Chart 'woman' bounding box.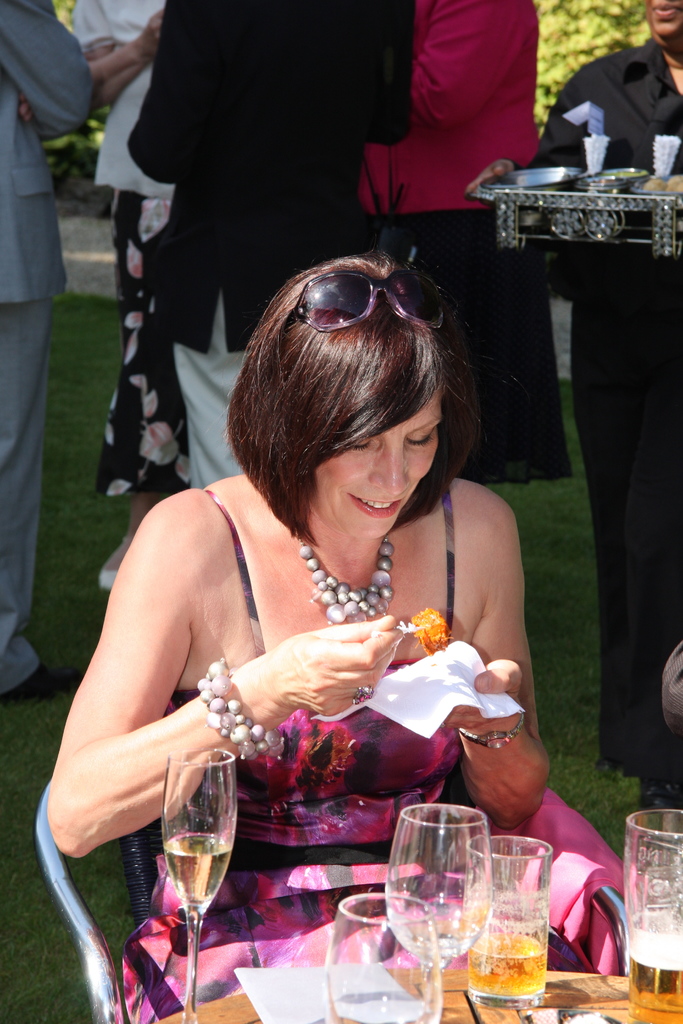
Charted: 63,202,565,1000.
